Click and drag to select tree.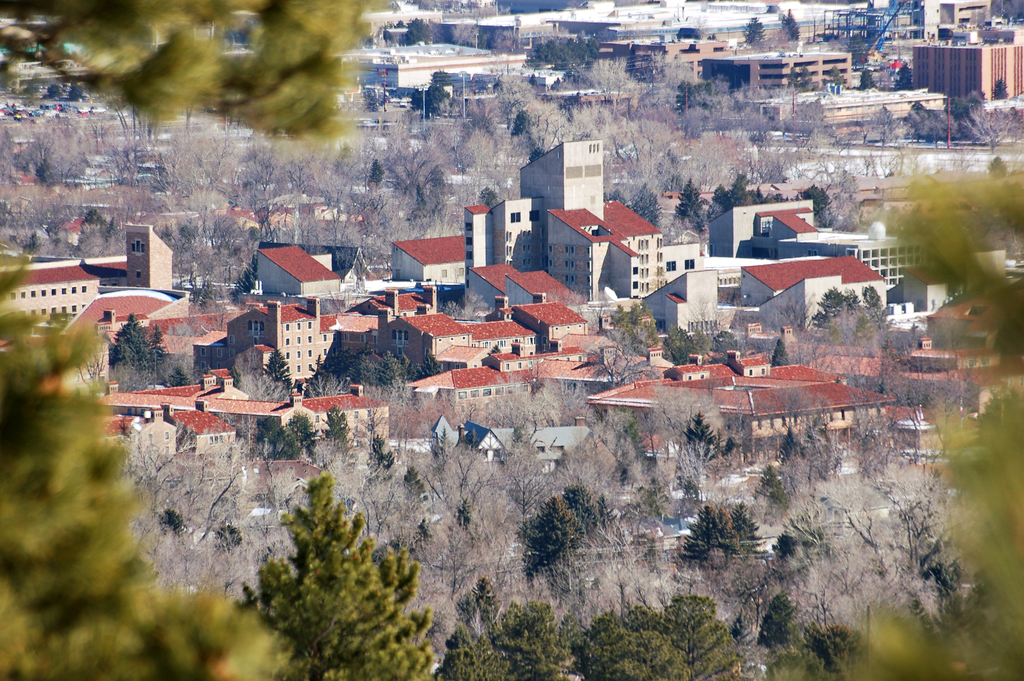
Selection: [x1=660, y1=133, x2=760, y2=171].
